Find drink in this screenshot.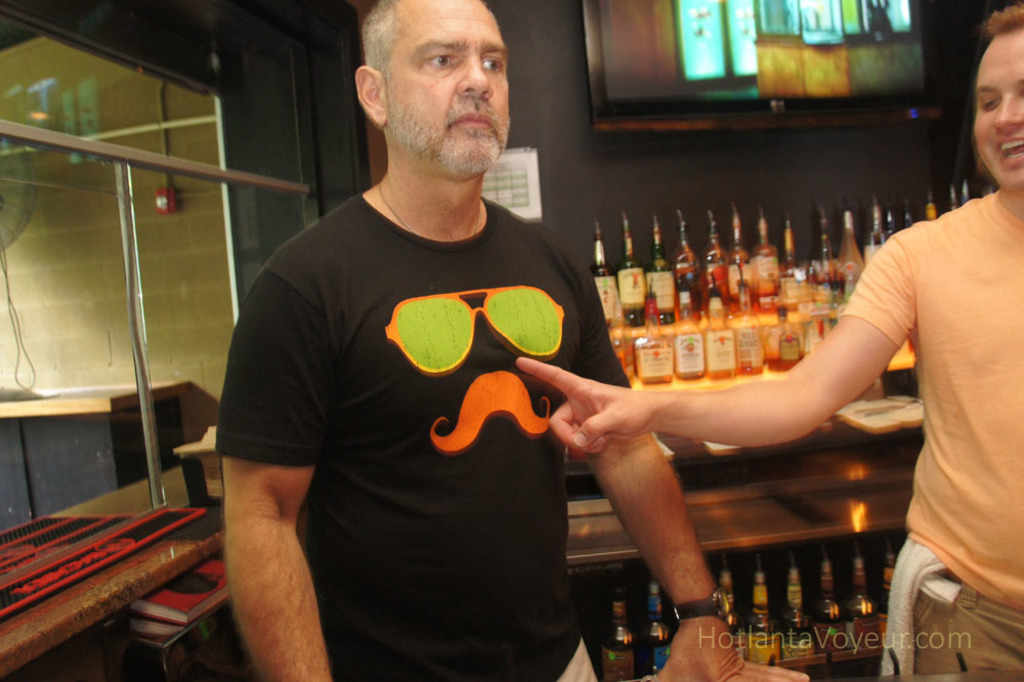
The bounding box for drink is (706, 283, 728, 379).
